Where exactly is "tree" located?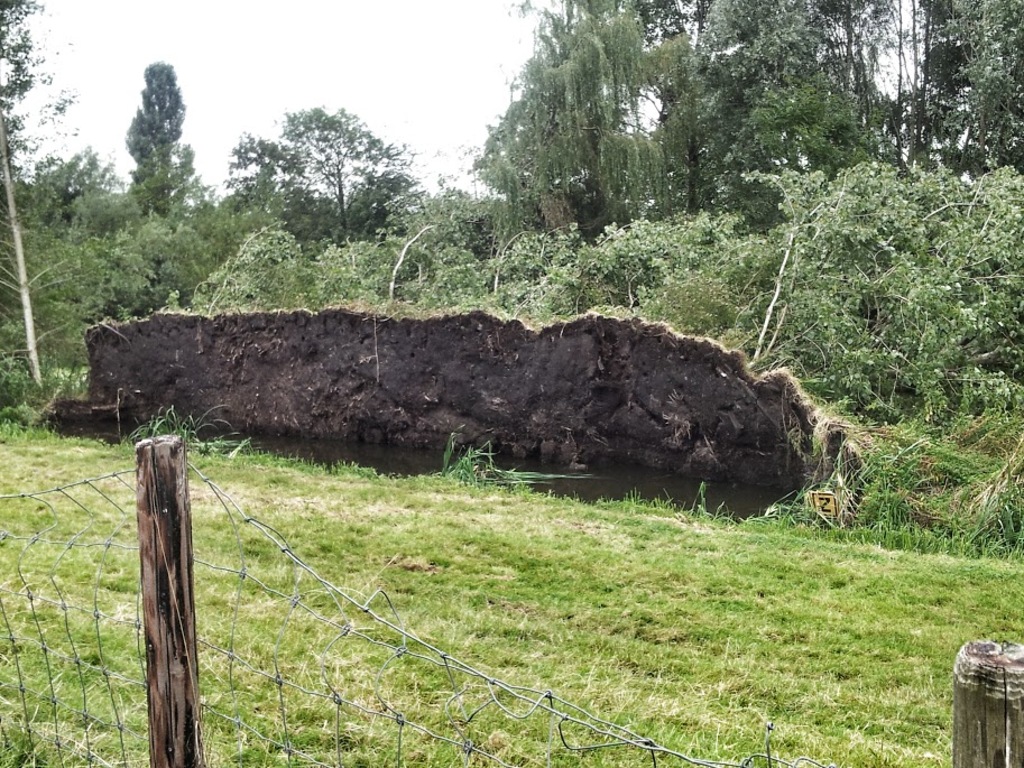
Its bounding box is region(232, 84, 413, 248).
